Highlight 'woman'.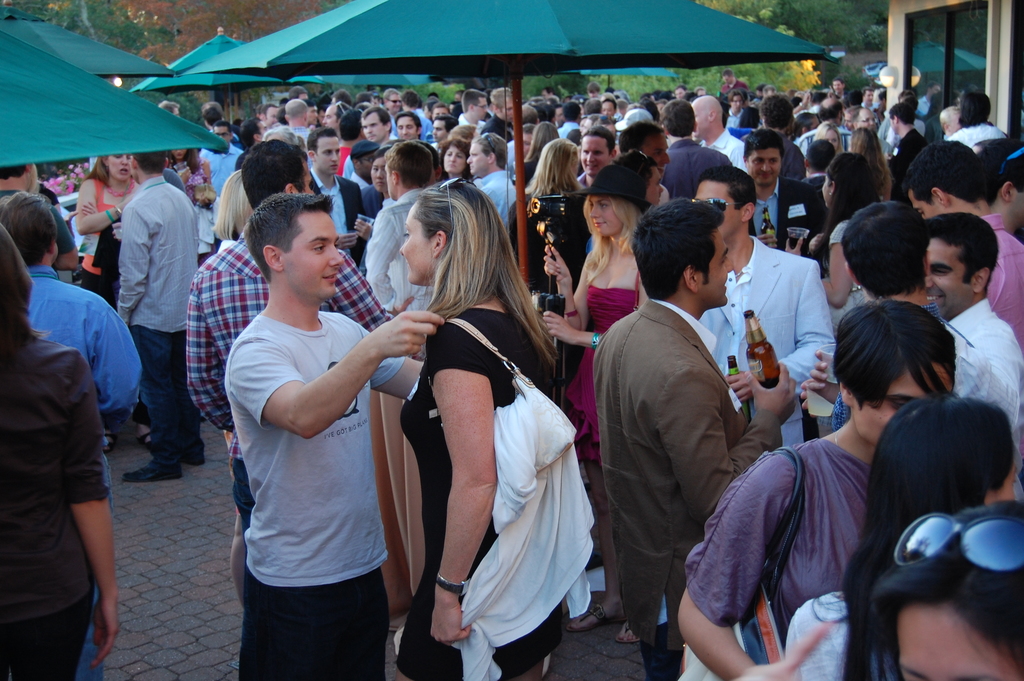
Highlighted region: <region>731, 504, 1023, 680</region>.
